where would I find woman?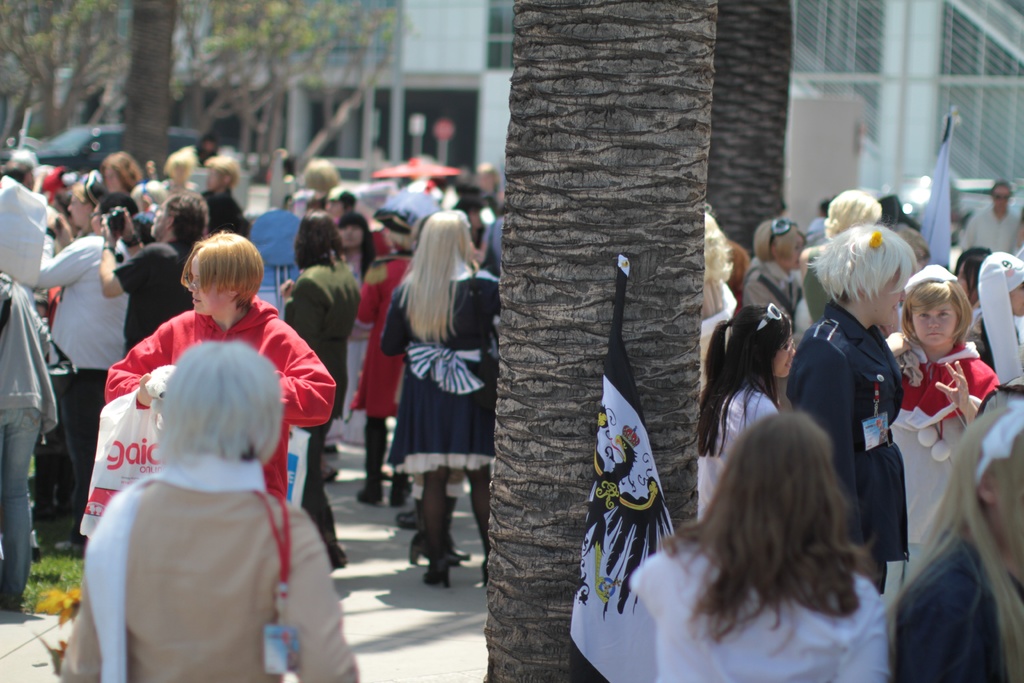
At <region>472, 161, 496, 201</region>.
